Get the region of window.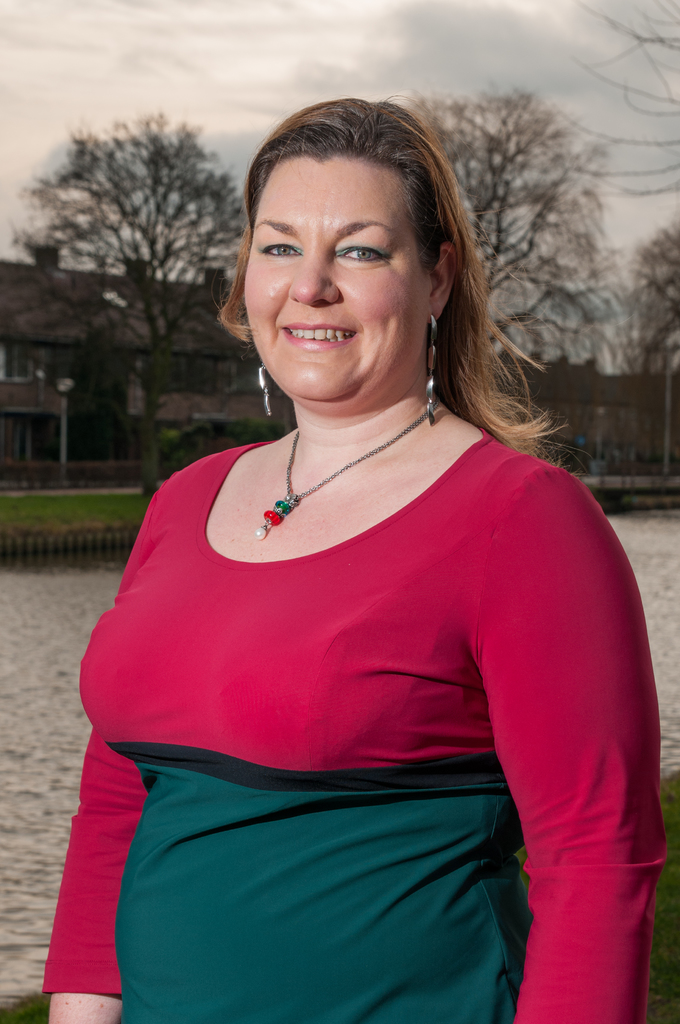
[x1=0, y1=342, x2=30, y2=384].
